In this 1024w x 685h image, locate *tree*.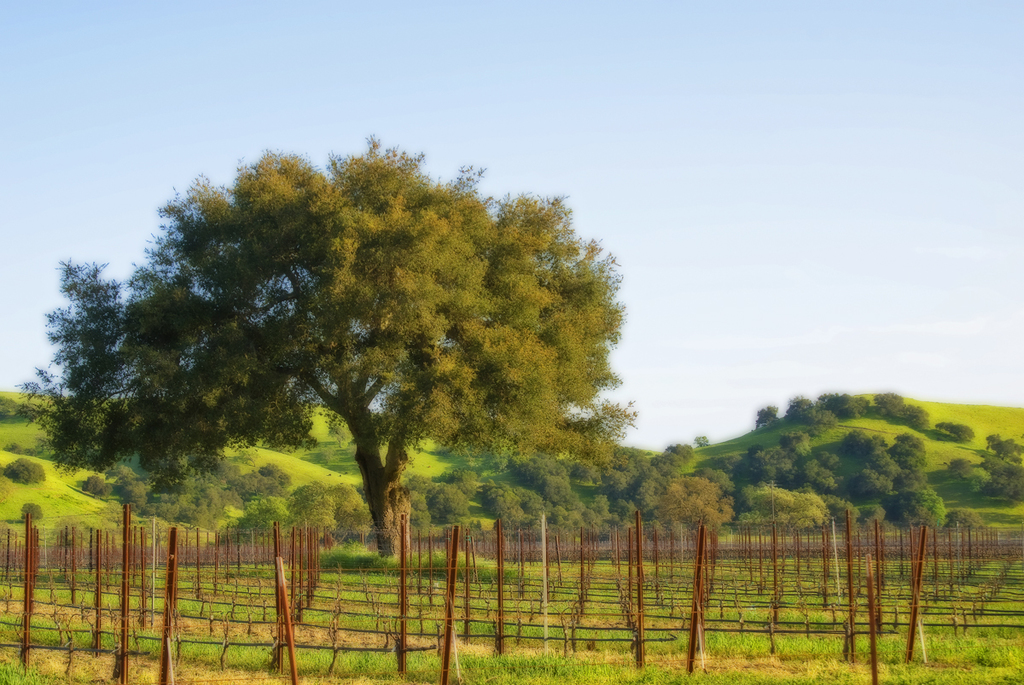
Bounding box: crop(790, 390, 826, 431).
